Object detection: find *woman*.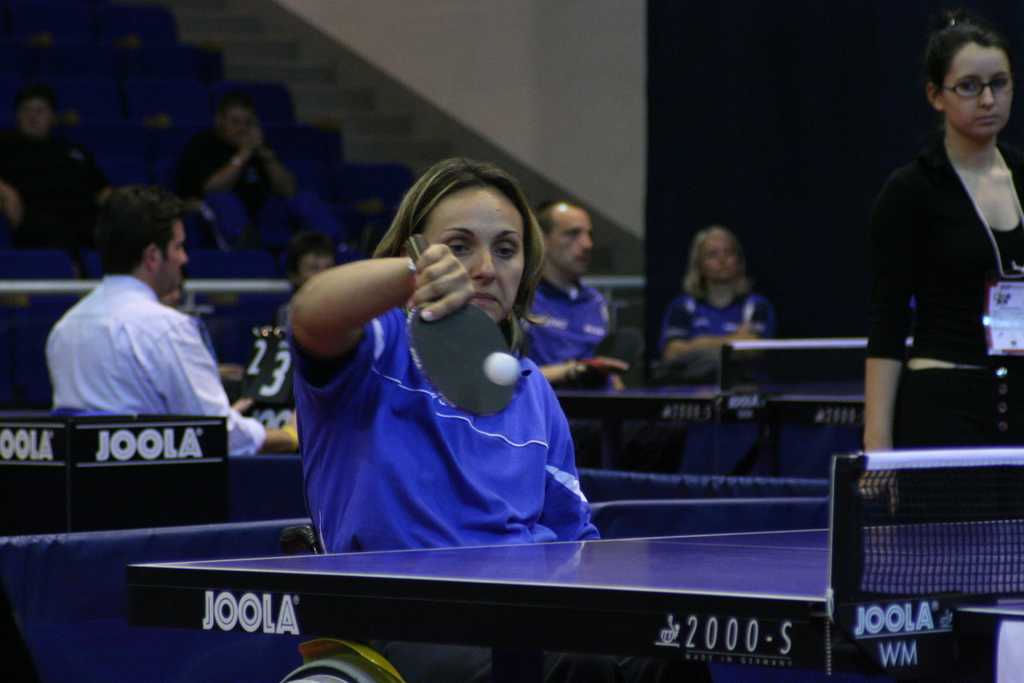
(left=661, top=226, right=776, bottom=362).
